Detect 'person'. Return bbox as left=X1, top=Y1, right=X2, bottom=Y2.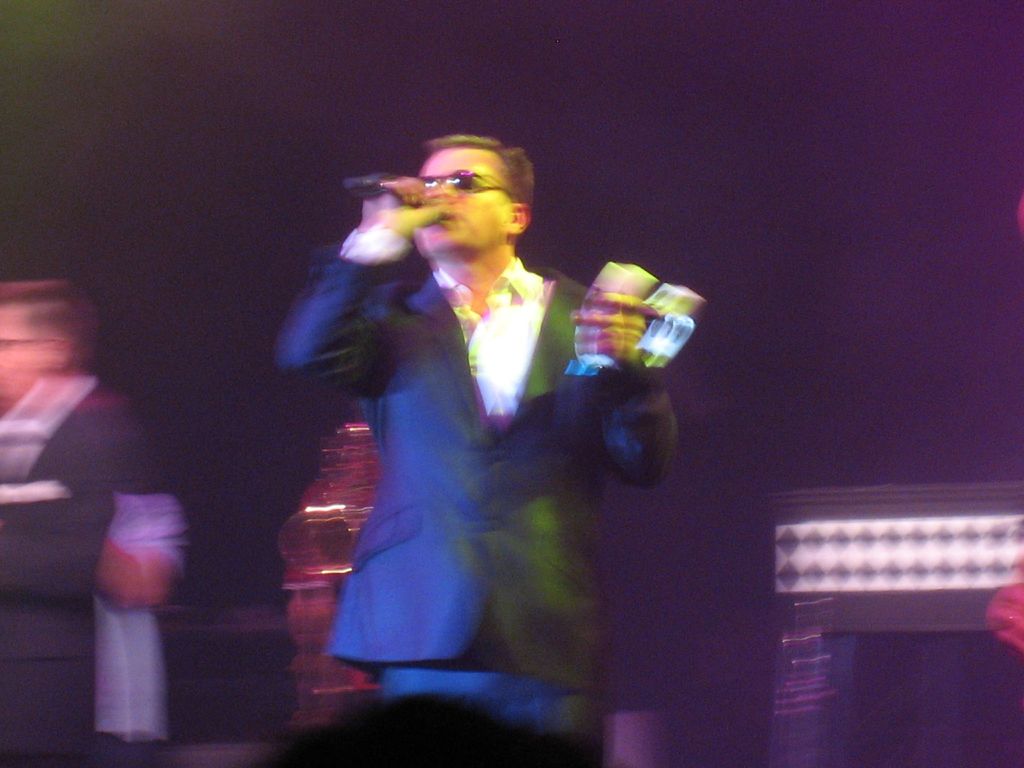
left=0, top=273, right=115, bottom=767.
